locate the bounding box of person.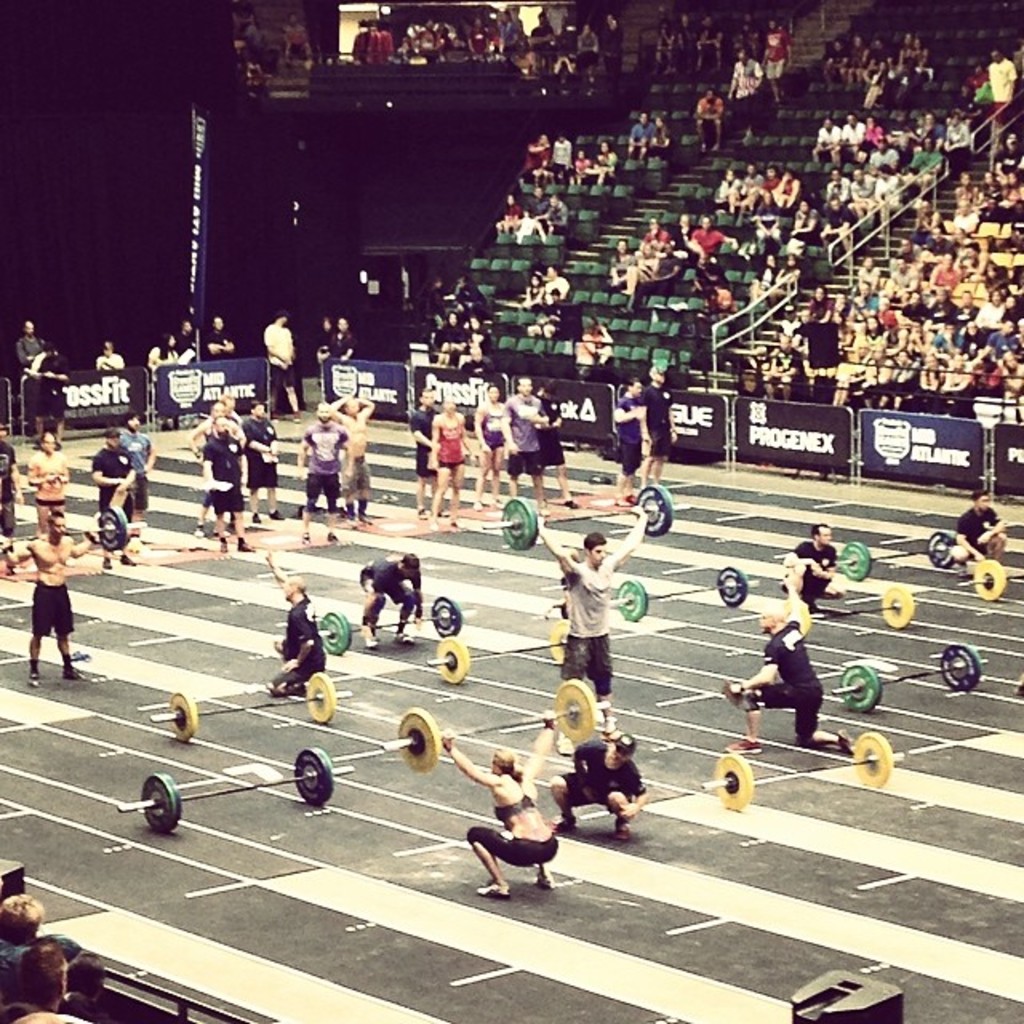
Bounding box: x1=211 y1=414 x2=250 y2=550.
